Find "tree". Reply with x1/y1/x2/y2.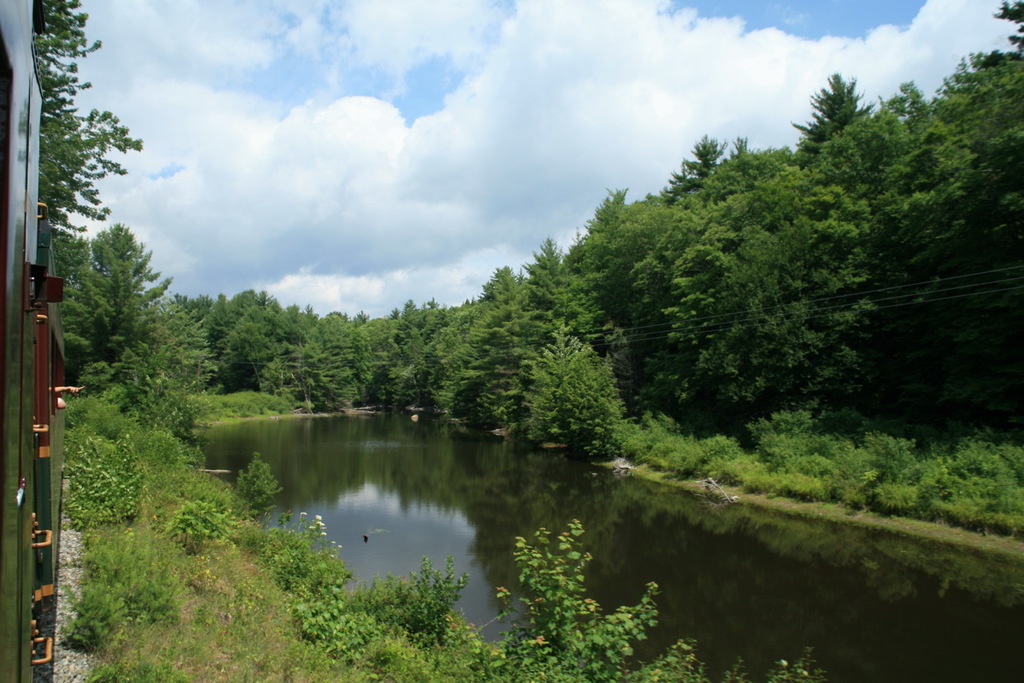
578/195/671/407.
